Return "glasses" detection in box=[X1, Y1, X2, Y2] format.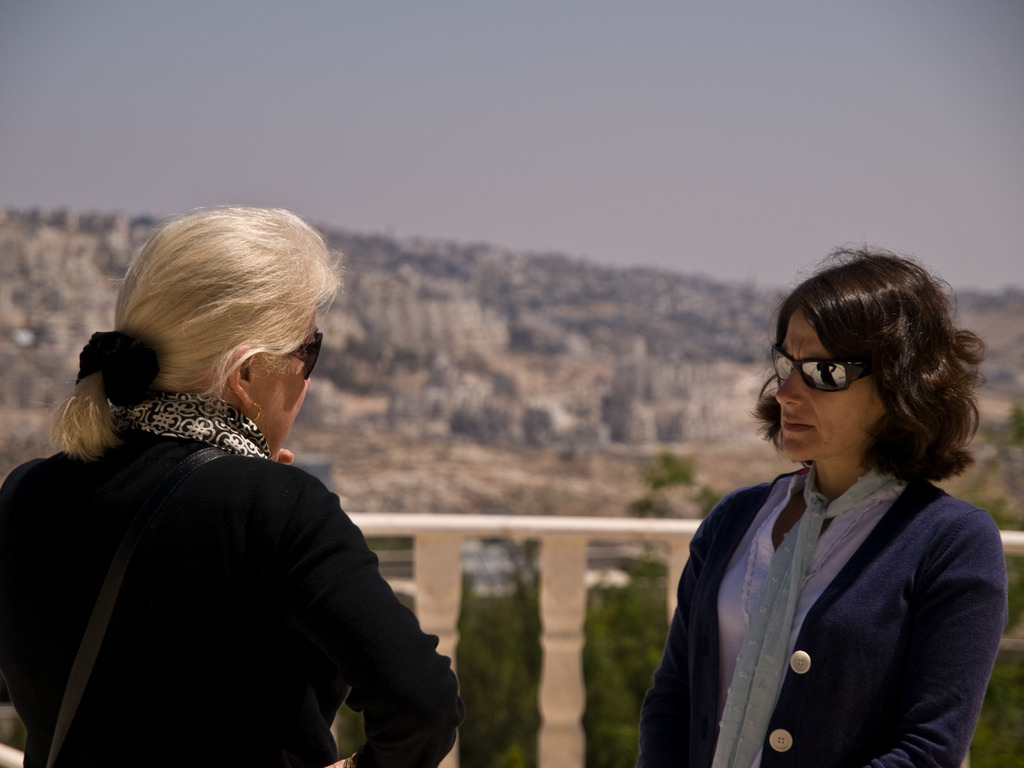
box=[768, 344, 869, 392].
